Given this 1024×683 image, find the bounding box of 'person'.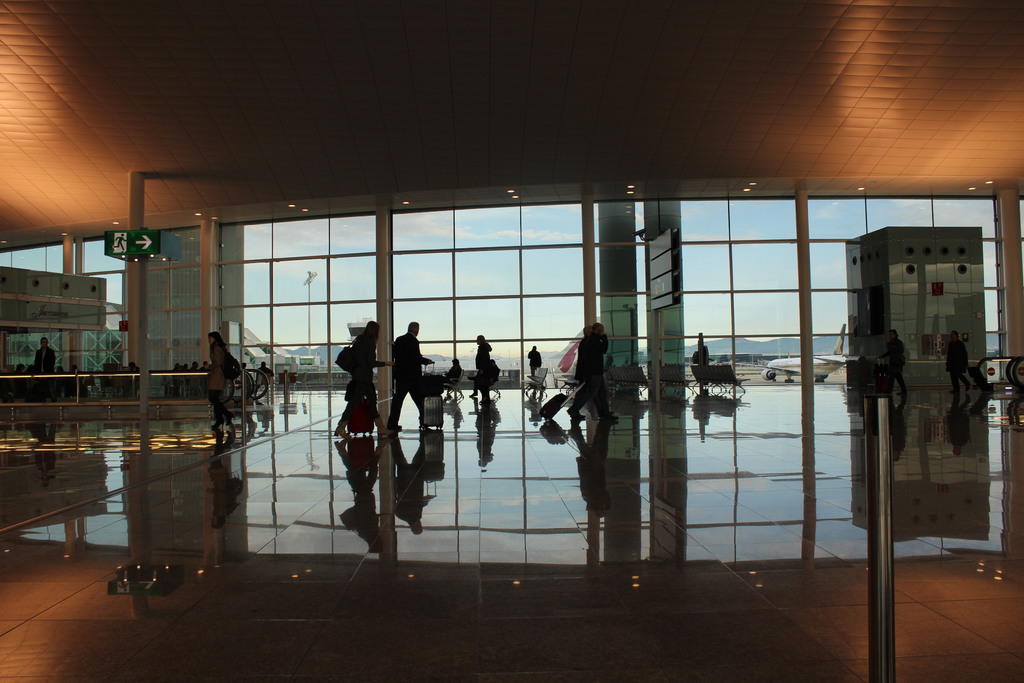
166/363/180/388.
